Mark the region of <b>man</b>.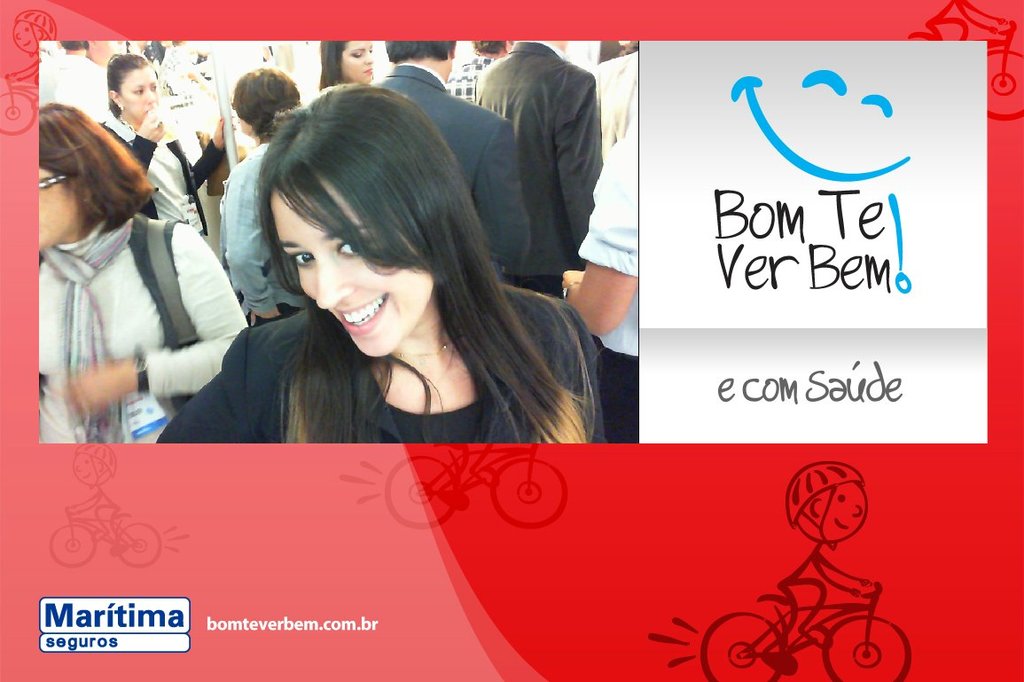
Region: [445, 39, 512, 106].
